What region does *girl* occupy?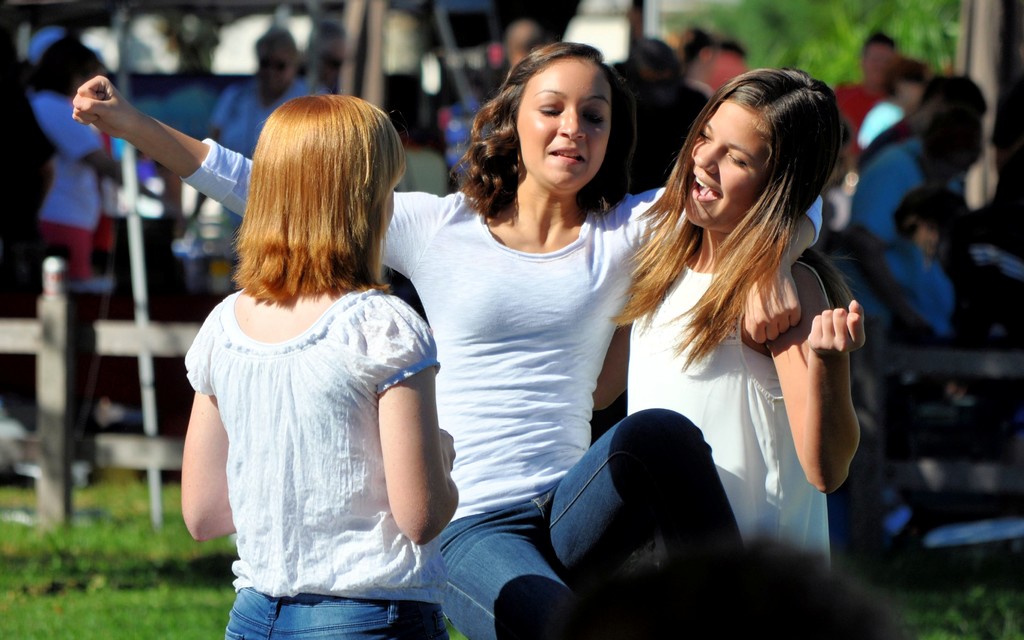
(x1=72, y1=42, x2=802, y2=639).
